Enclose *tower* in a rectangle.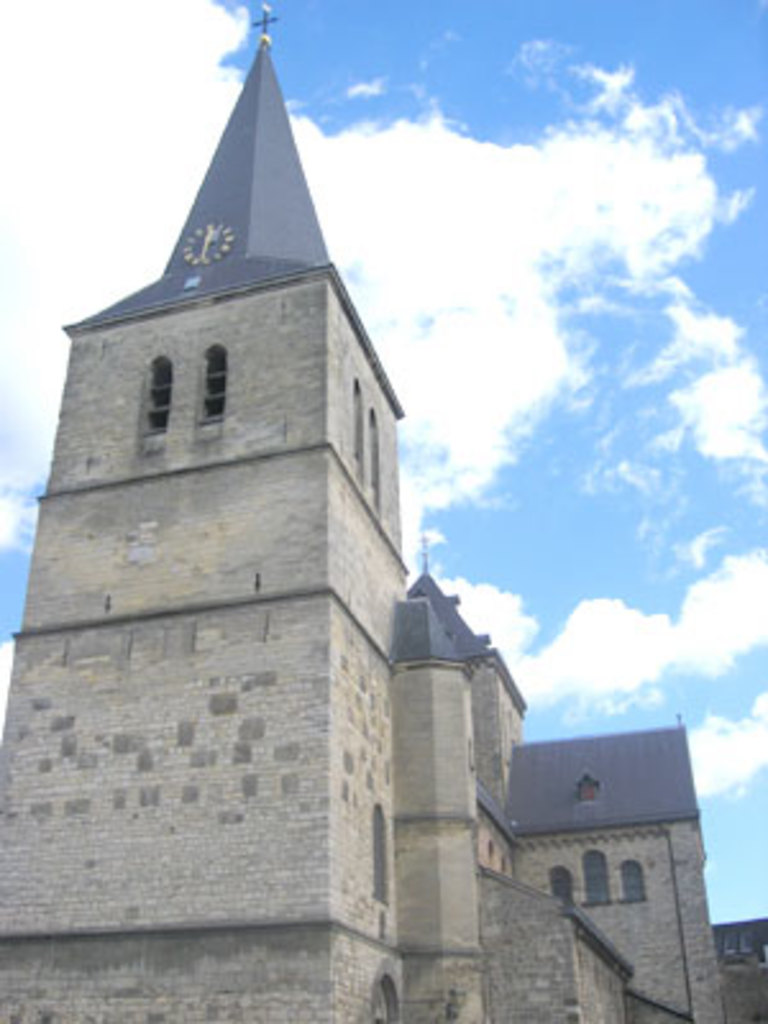
38, 15, 428, 888.
